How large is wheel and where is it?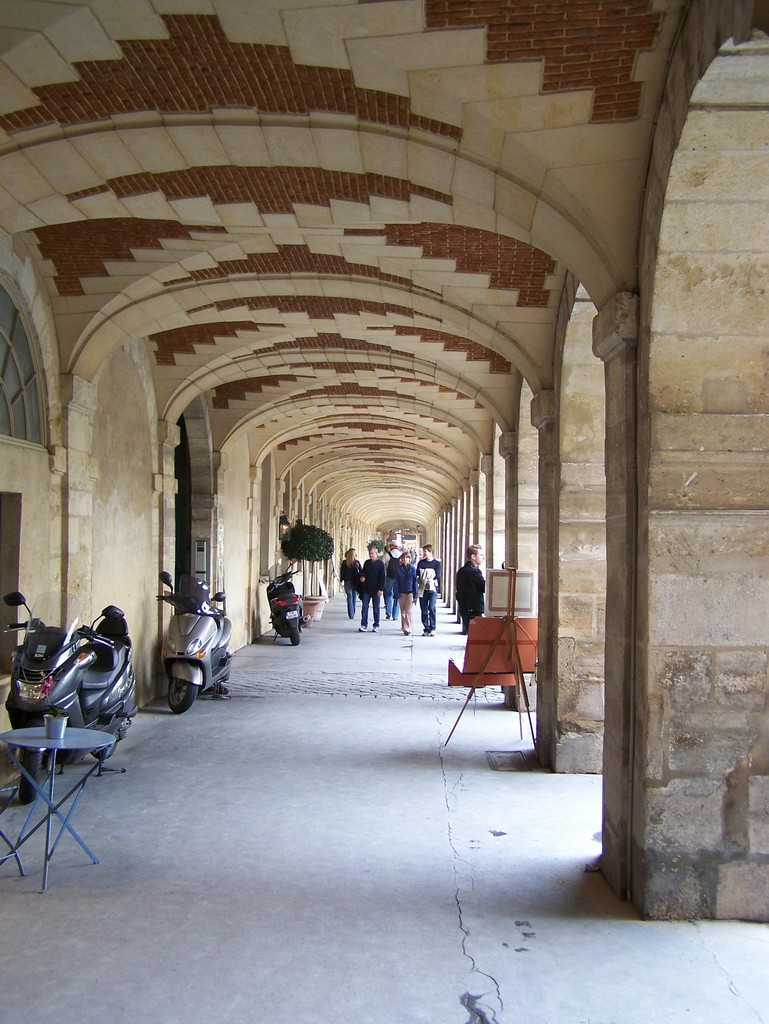
Bounding box: 167,678,196,715.
